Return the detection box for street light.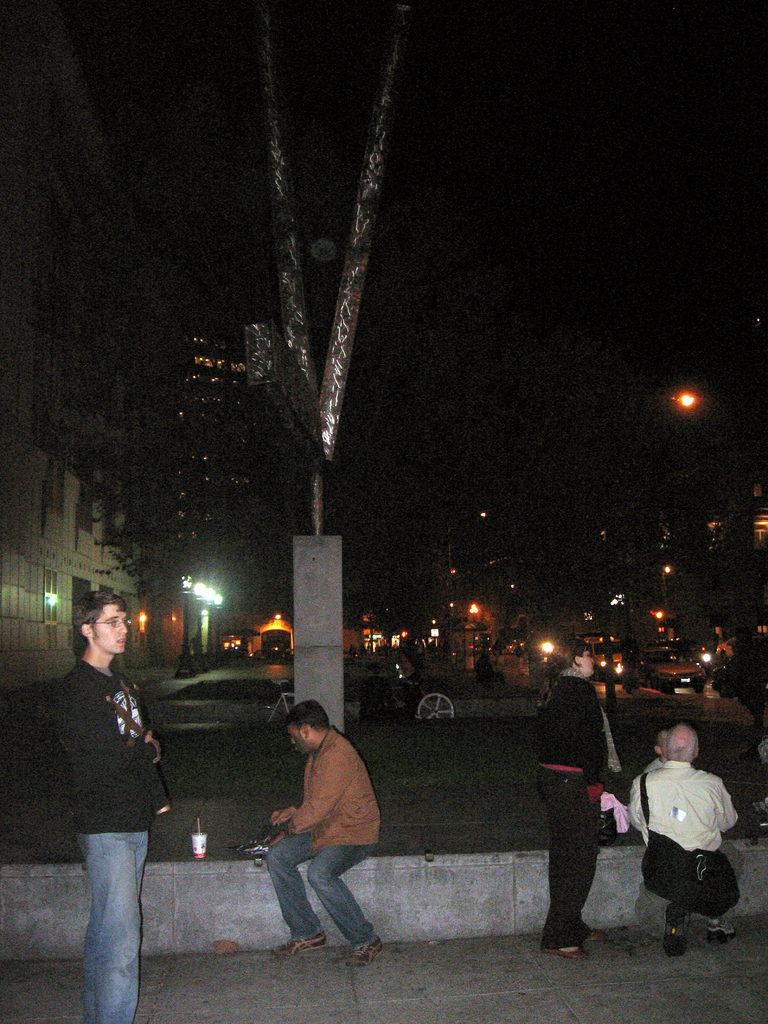
detection(664, 386, 767, 492).
